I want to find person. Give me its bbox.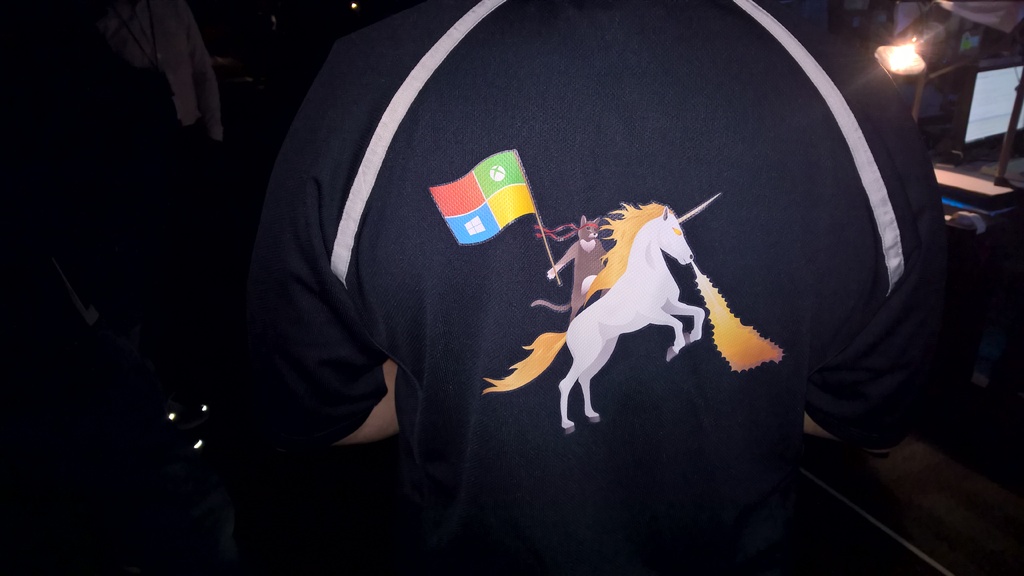
box(253, 0, 943, 575).
